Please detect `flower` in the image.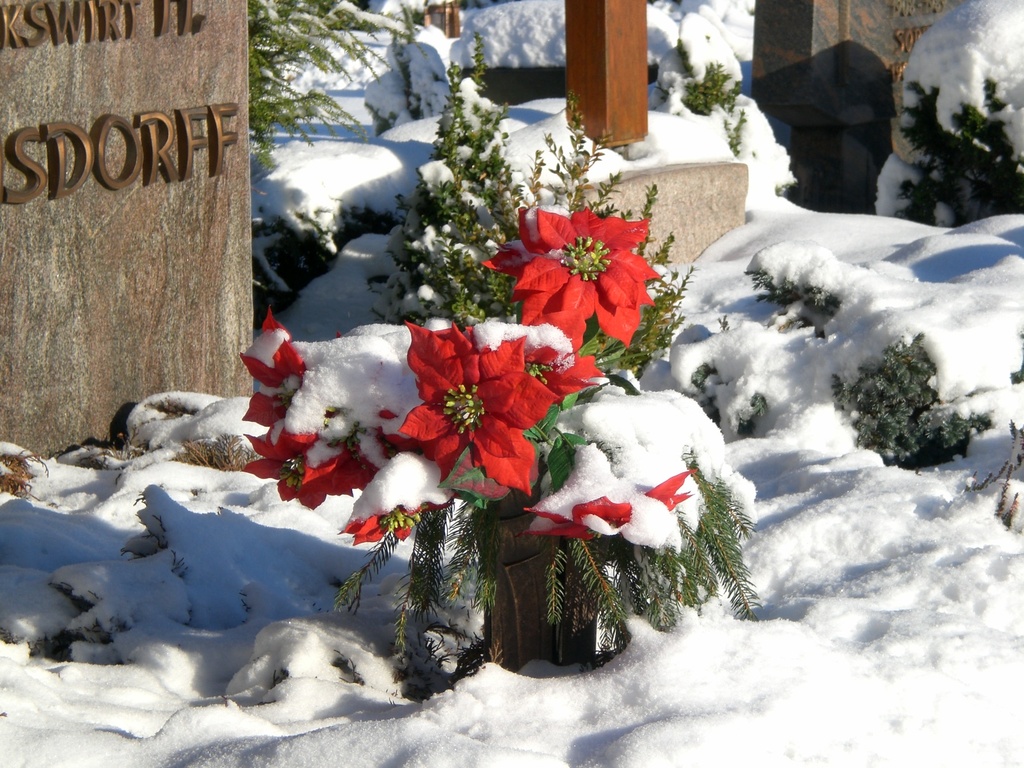
Rect(399, 315, 604, 499).
